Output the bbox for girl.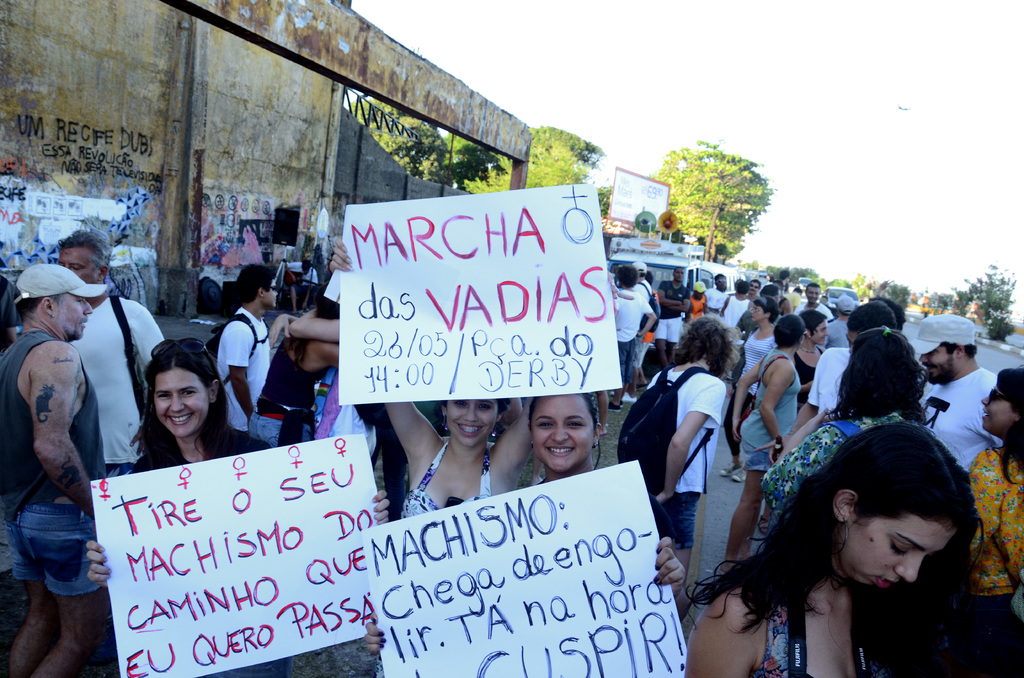
[left=86, top=341, right=388, bottom=588].
